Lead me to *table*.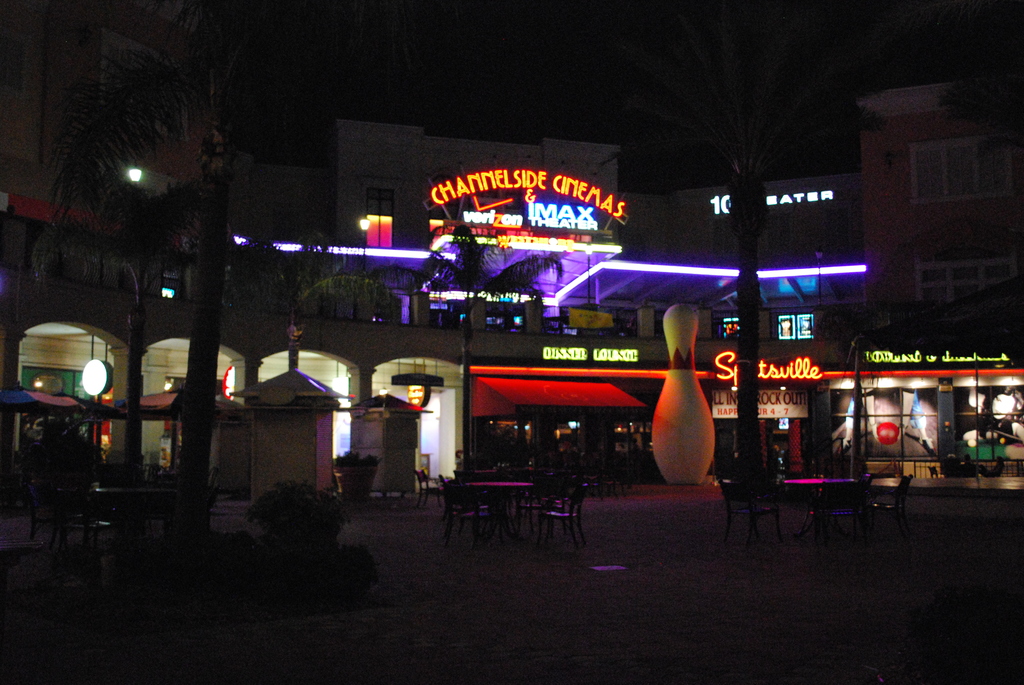
Lead to (782,478,857,547).
